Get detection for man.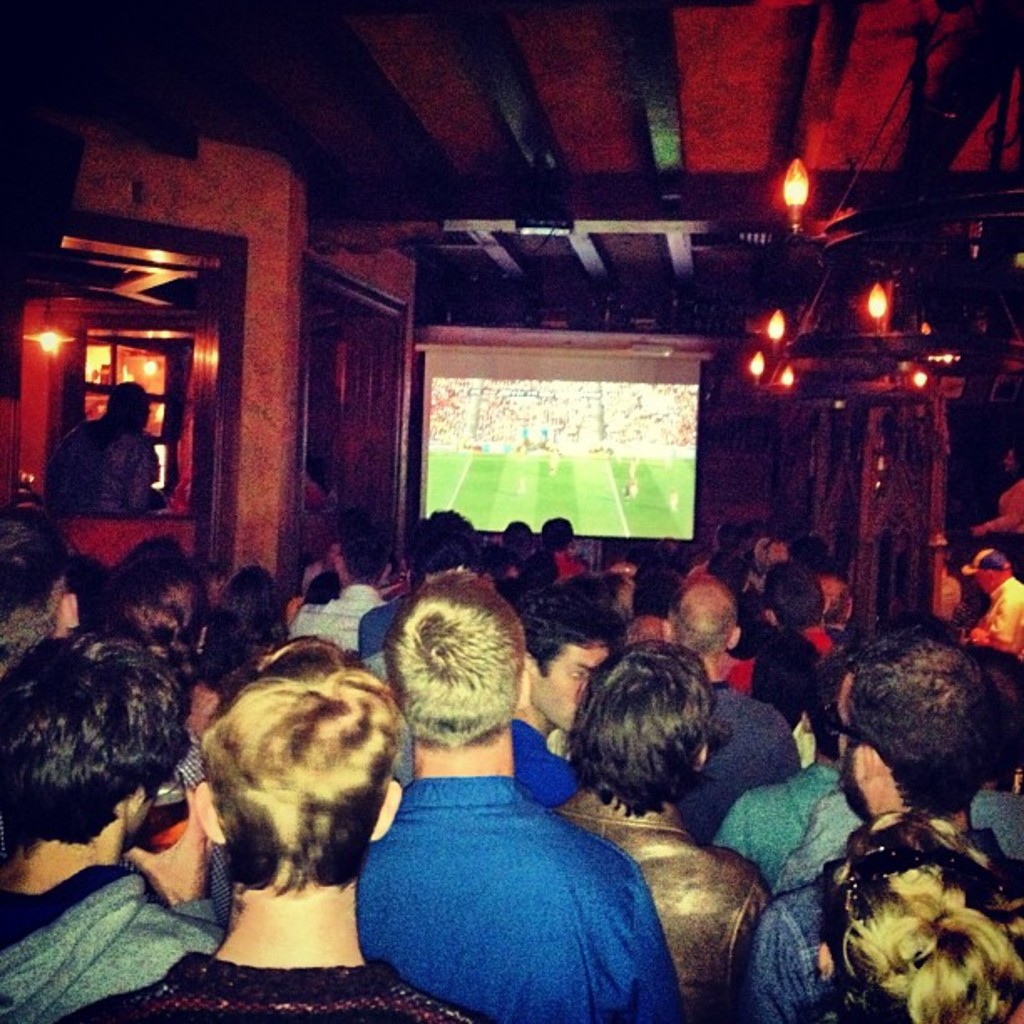
Detection: (33, 361, 182, 564).
